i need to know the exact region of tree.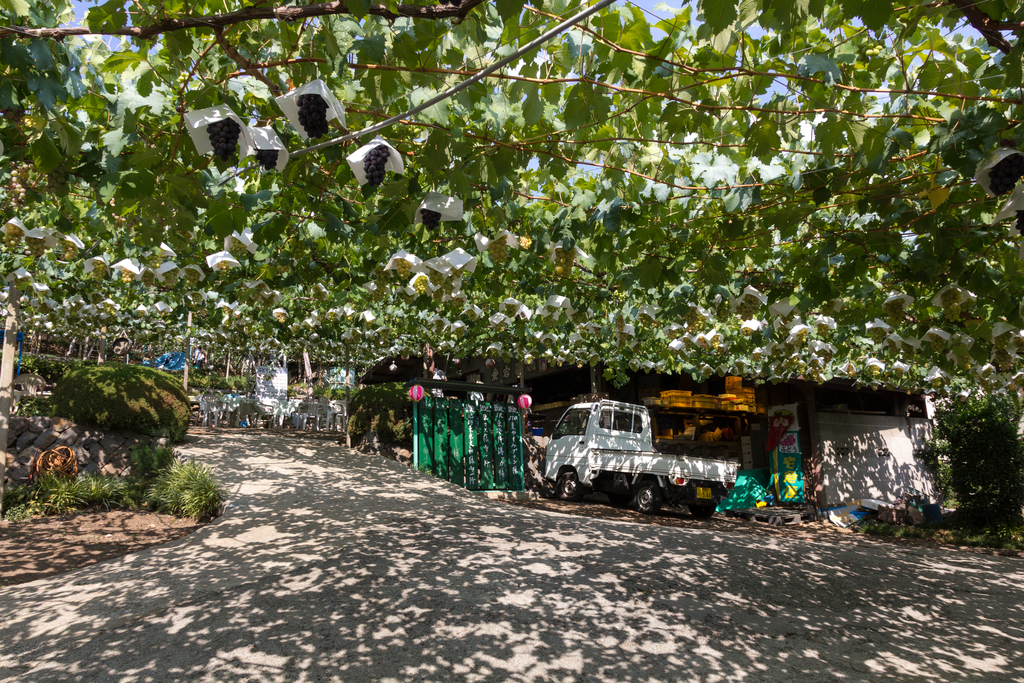
Region: (x1=0, y1=0, x2=1023, y2=411).
